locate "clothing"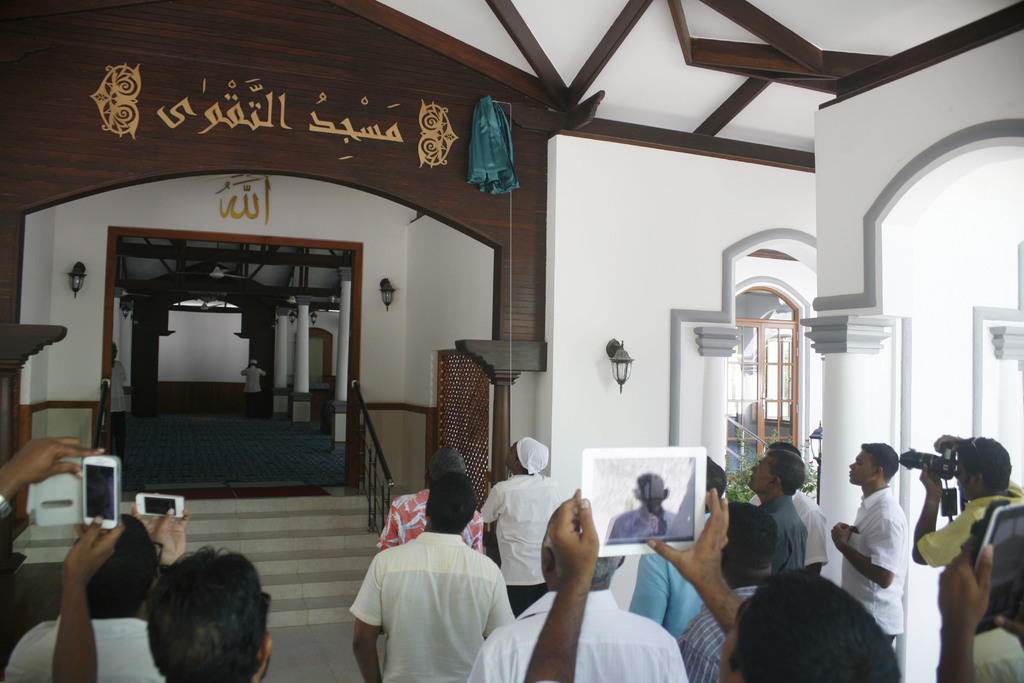
843/489/915/645
